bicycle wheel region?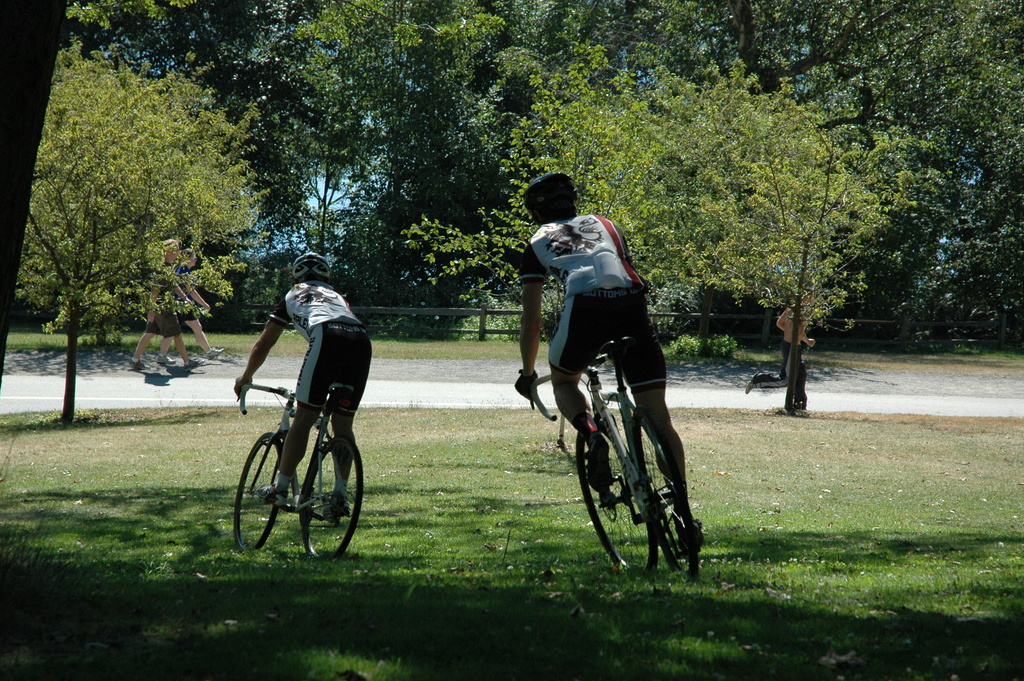
detection(229, 431, 289, 560)
